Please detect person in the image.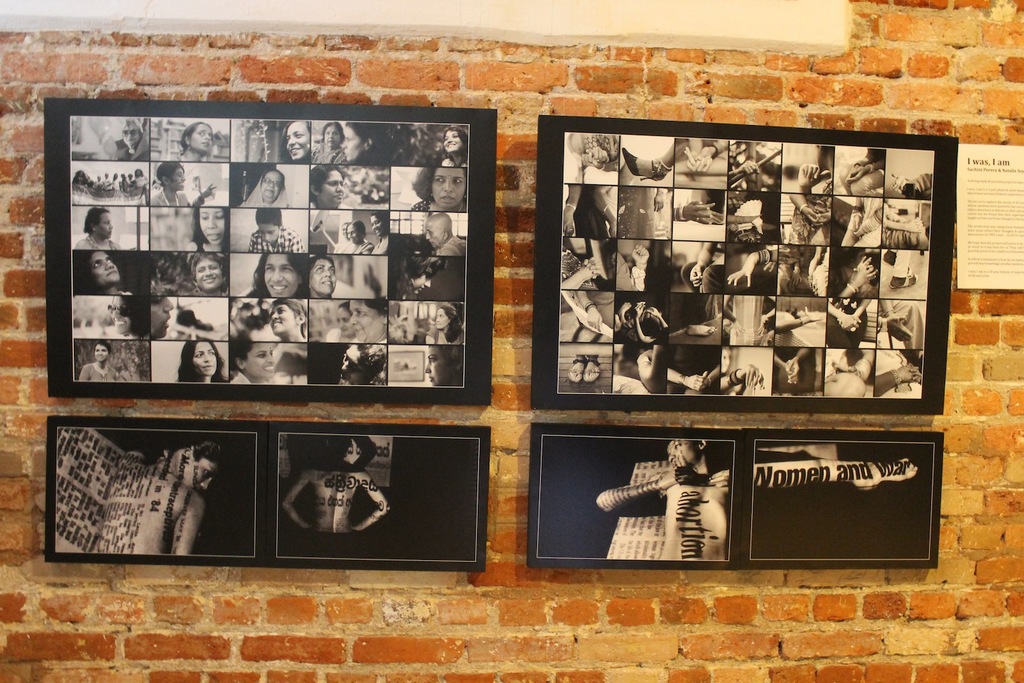
bbox=[246, 164, 291, 207].
